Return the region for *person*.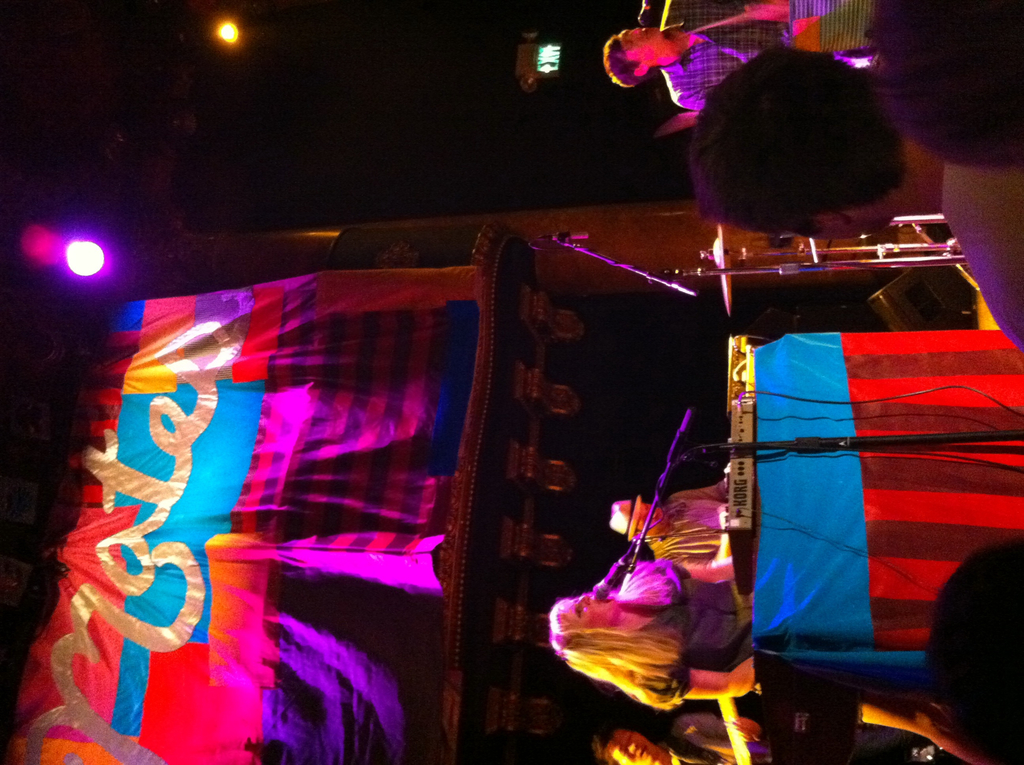
{"x1": 595, "y1": 718, "x2": 783, "y2": 764}.
